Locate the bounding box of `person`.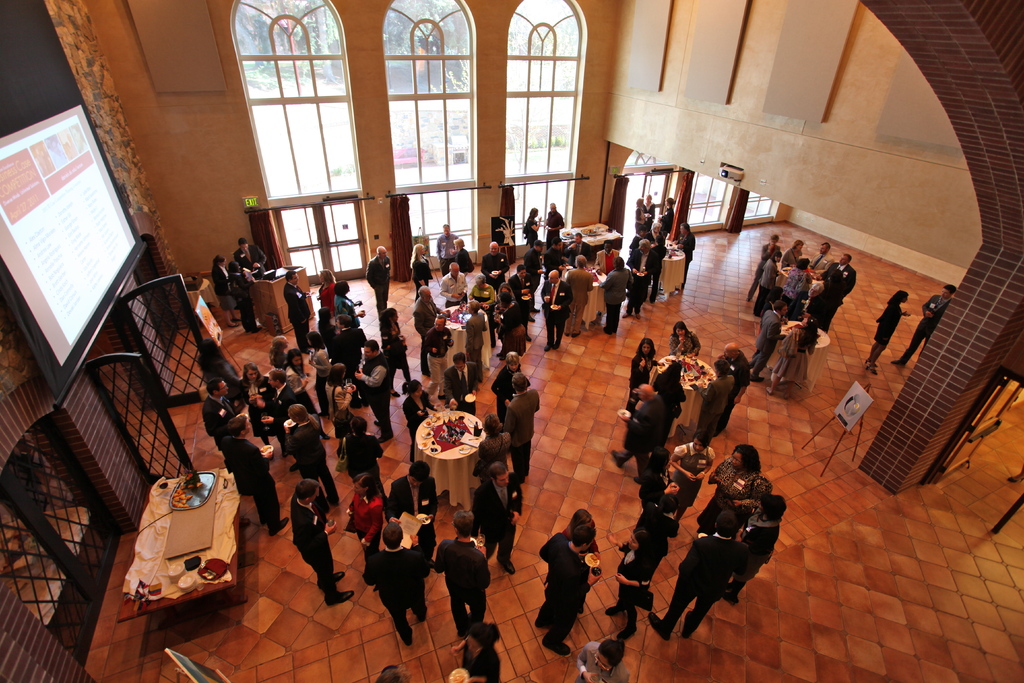
Bounding box: 574:634:627:682.
